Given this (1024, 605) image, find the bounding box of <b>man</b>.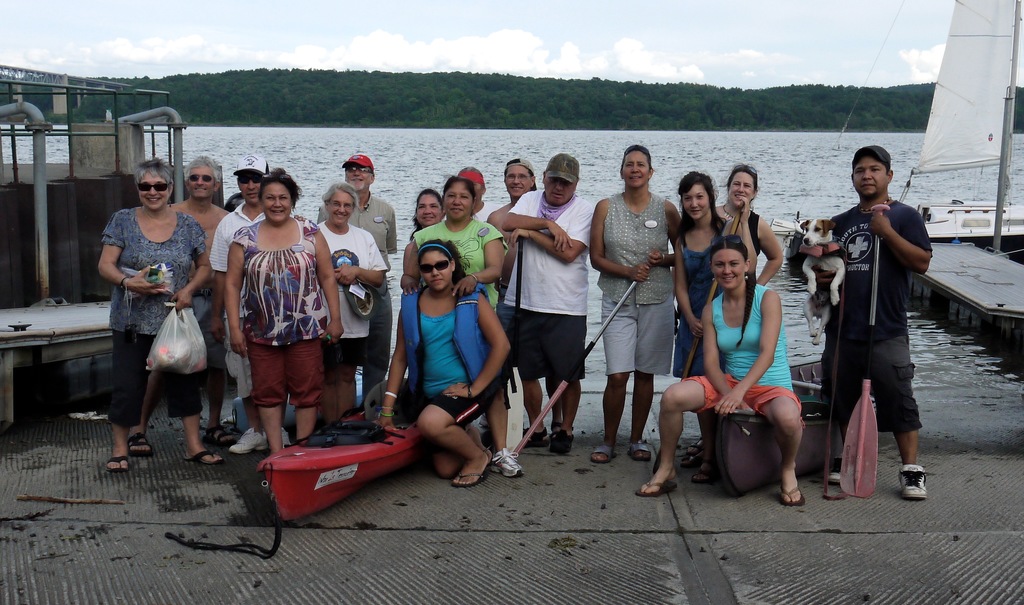
detection(500, 147, 593, 455).
